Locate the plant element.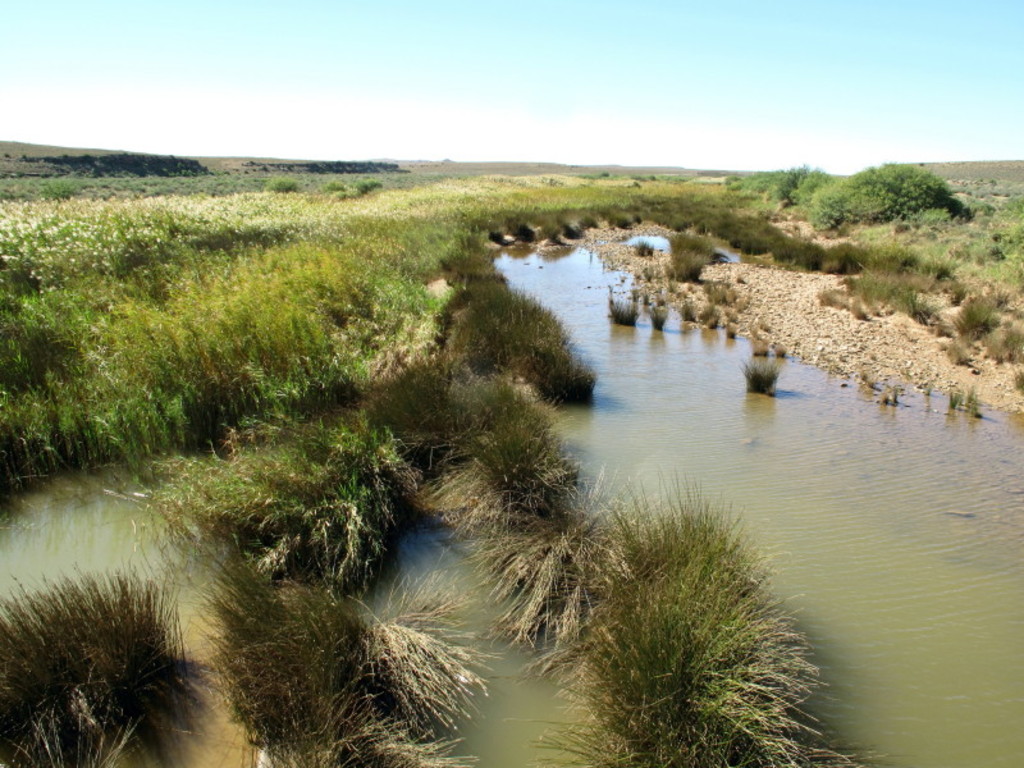
Element bbox: bbox=(701, 155, 1023, 306).
